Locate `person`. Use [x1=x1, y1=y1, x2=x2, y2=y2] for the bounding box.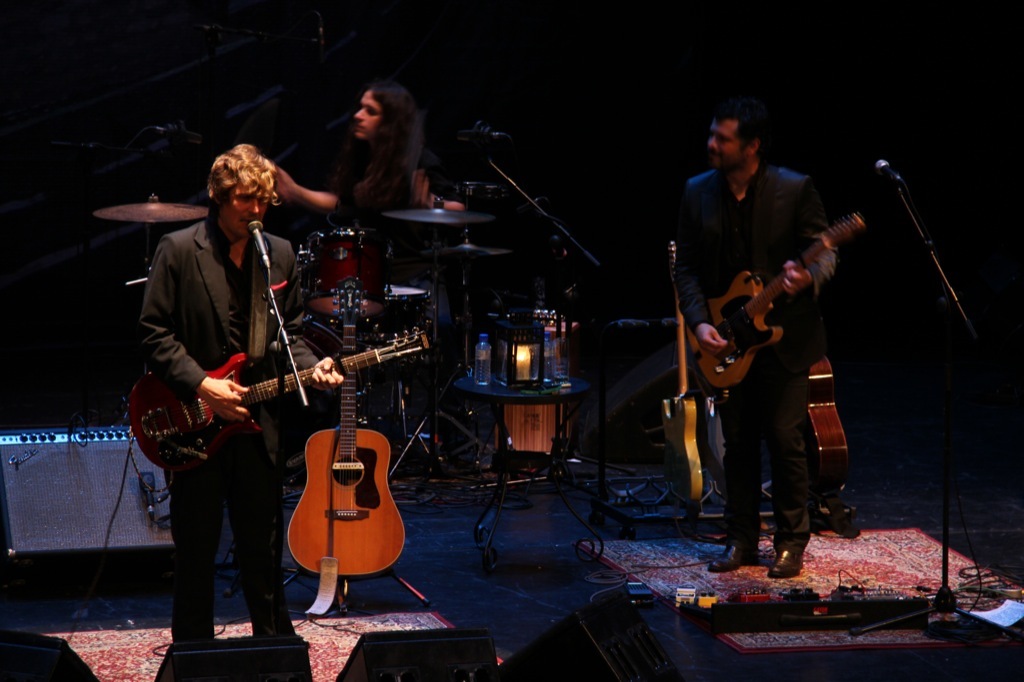
[x1=135, y1=145, x2=345, y2=648].
